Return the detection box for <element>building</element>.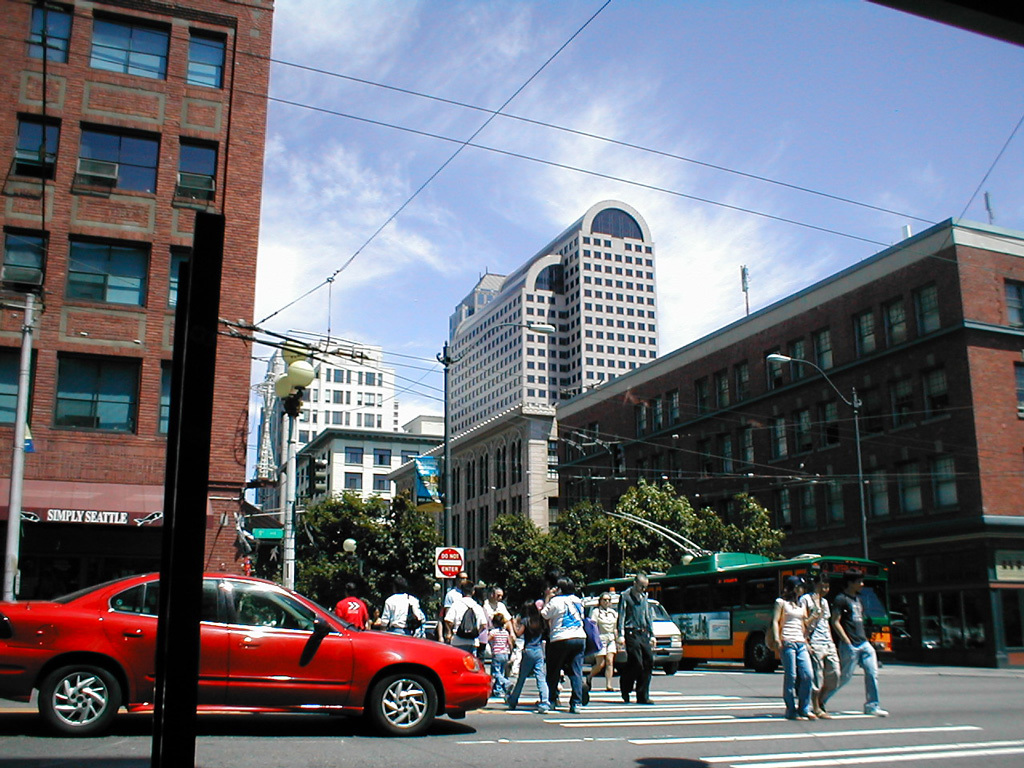
Rect(556, 213, 1023, 665).
